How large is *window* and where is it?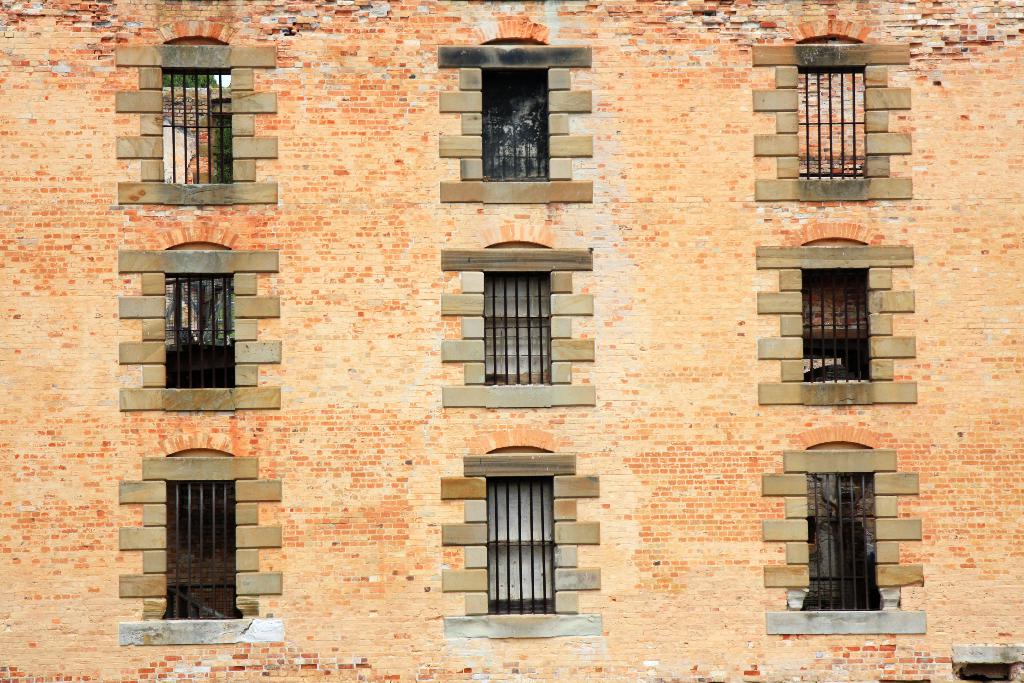
Bounding box: (left=758, top=423, right=929, bottom=636).
